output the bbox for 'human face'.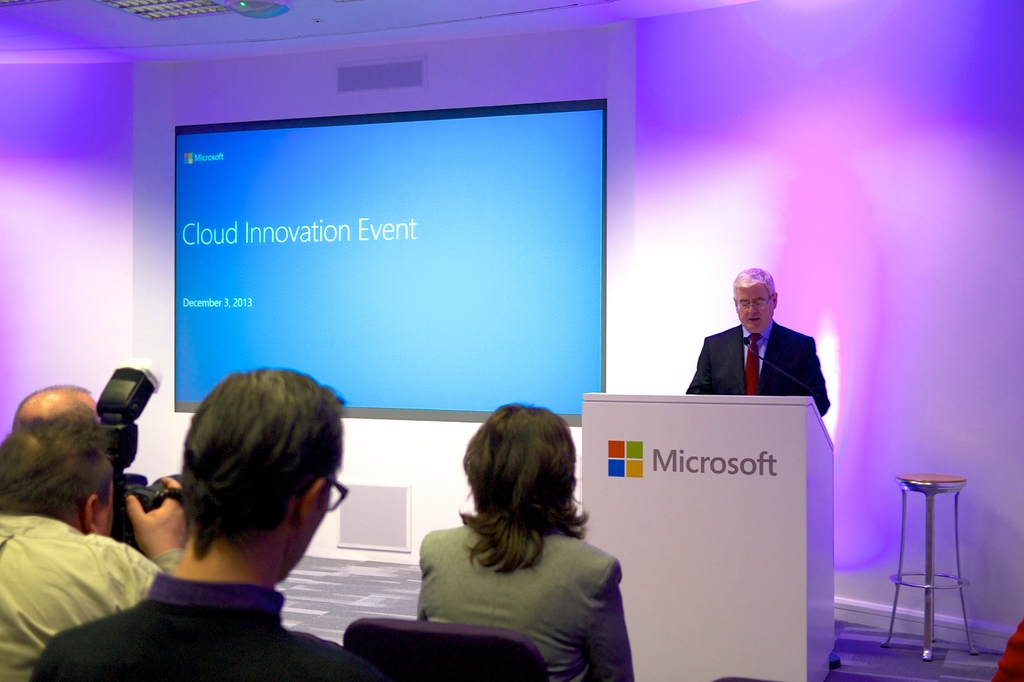
[737, 286, 773, 335].
